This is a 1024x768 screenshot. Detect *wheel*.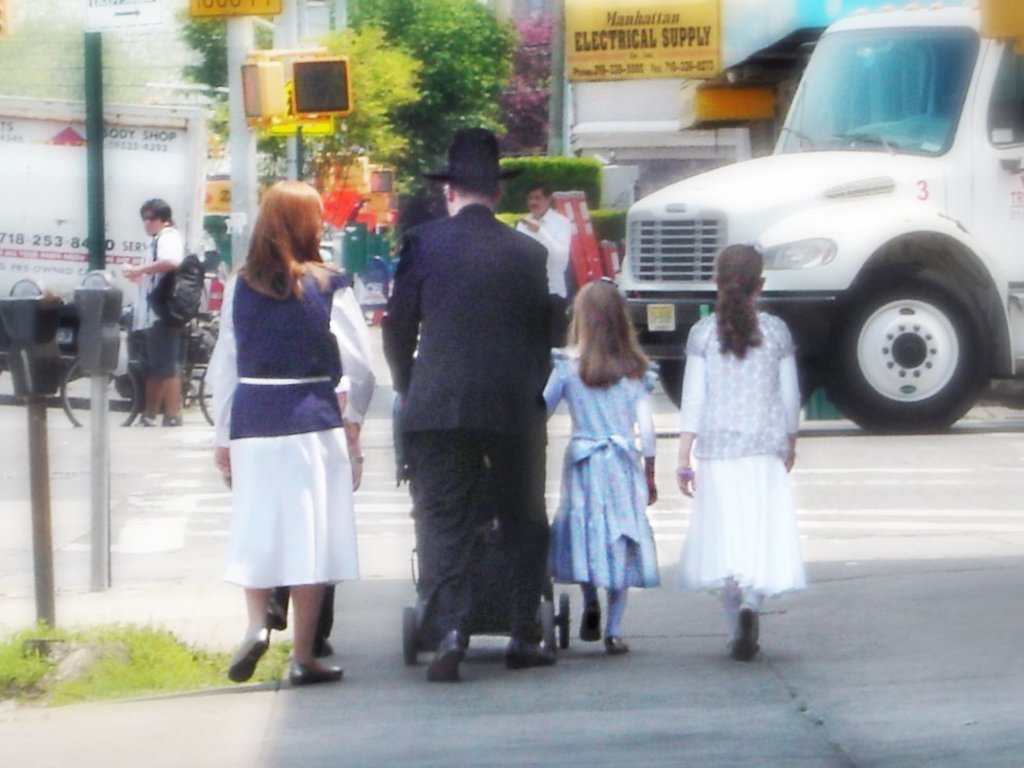
select_region(838, 248, 990, 419).
